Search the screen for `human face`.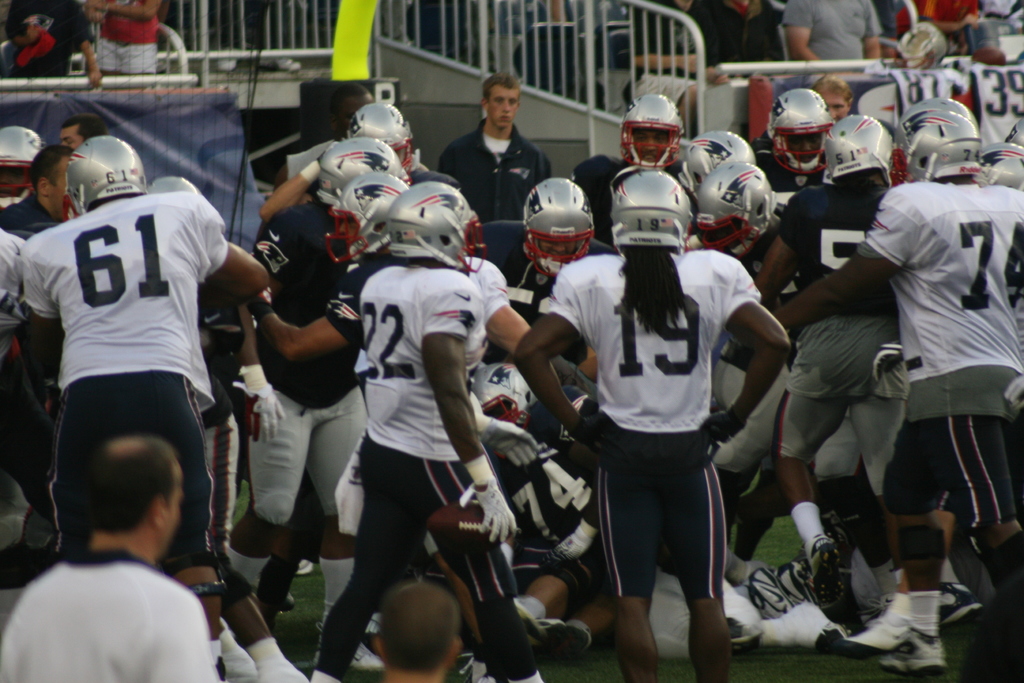
Found at bbox=[490, 84, 515, 131].
